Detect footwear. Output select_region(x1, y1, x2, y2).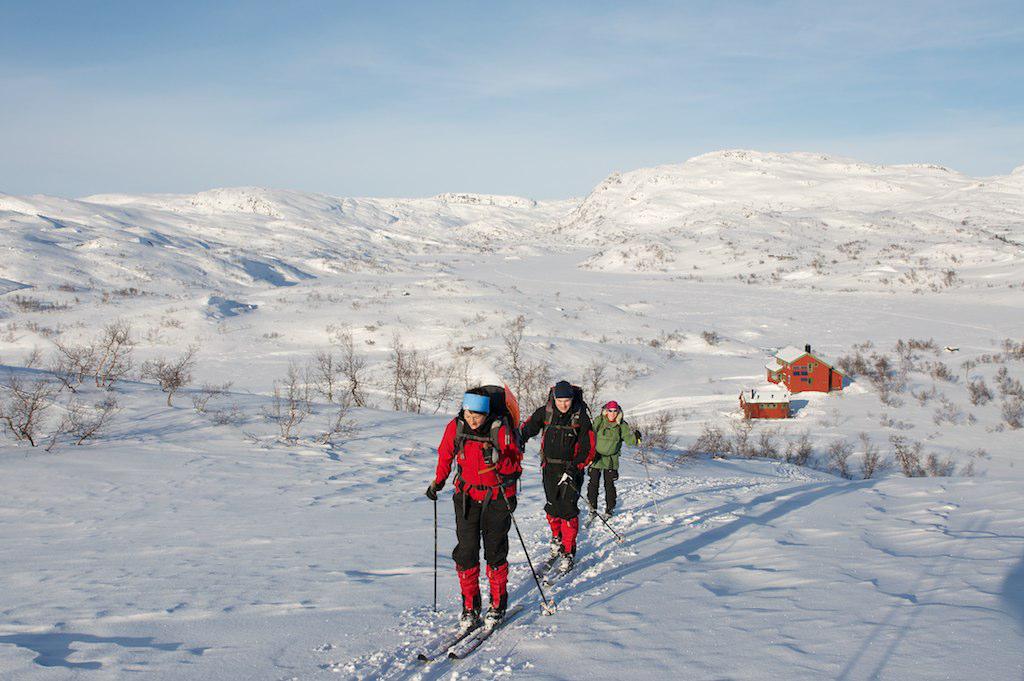
select_region(453, 607, 482, 631).
